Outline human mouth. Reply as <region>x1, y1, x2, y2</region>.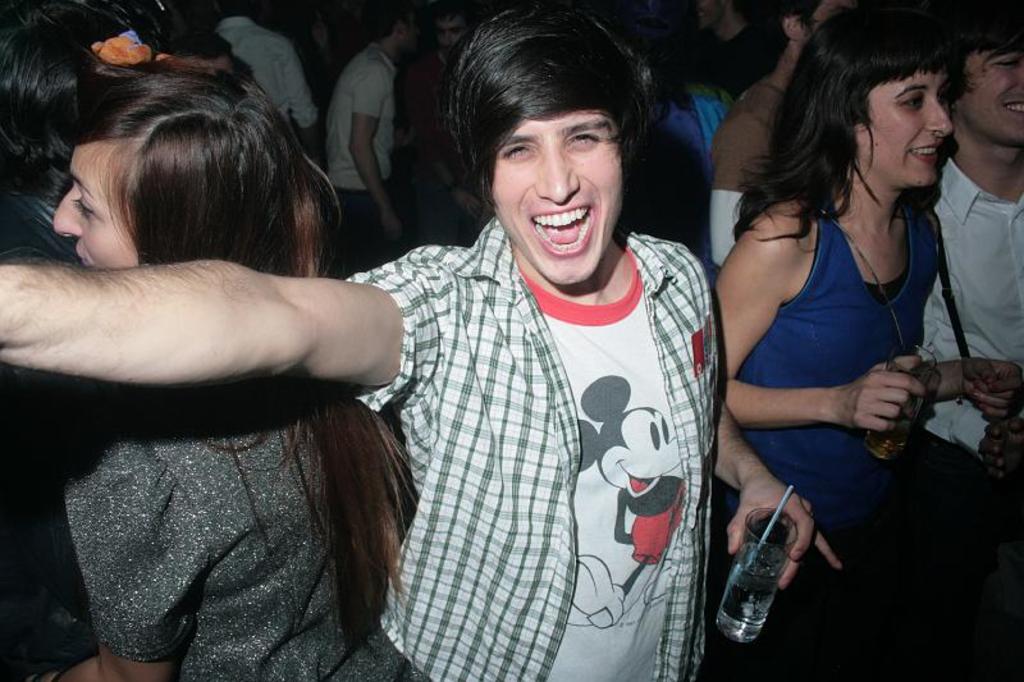
<region>73, 247, 86, 266</region>.
